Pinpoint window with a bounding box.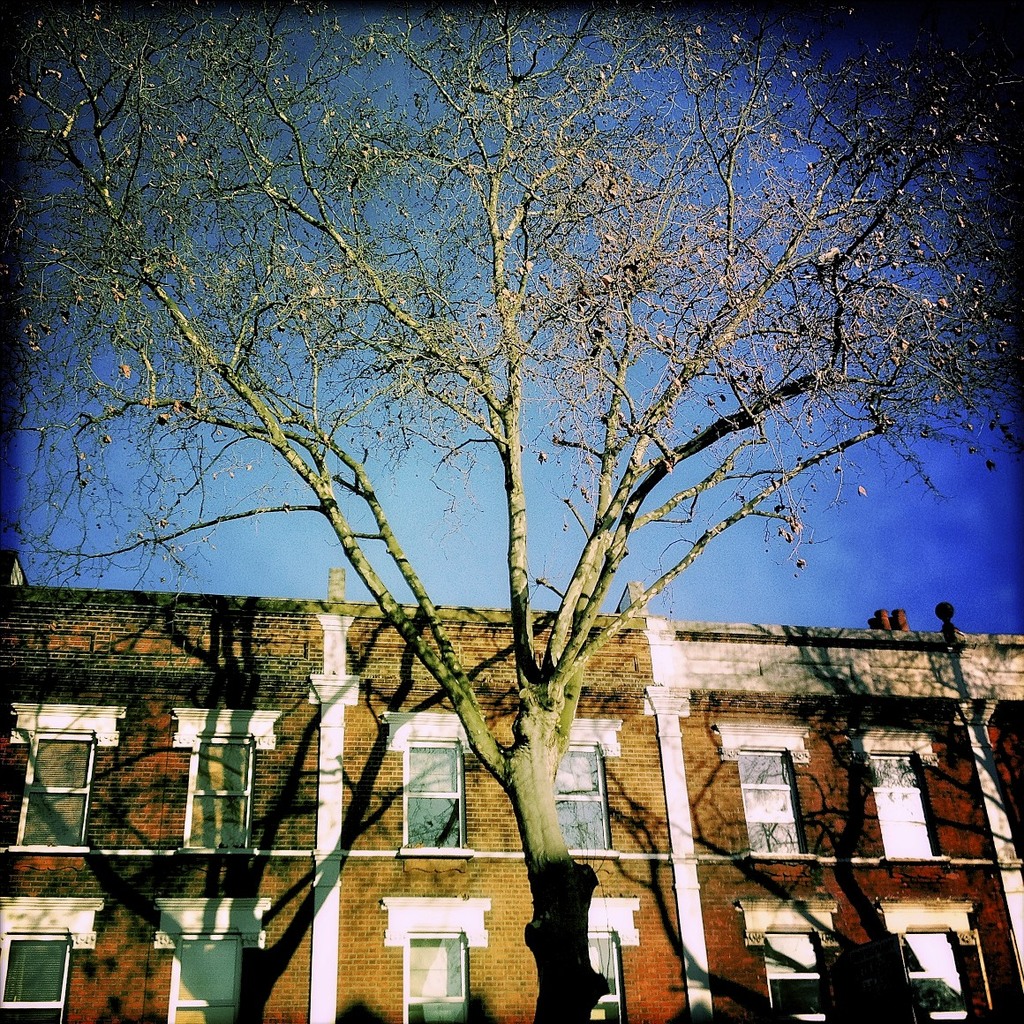
584 936 618 1023.
